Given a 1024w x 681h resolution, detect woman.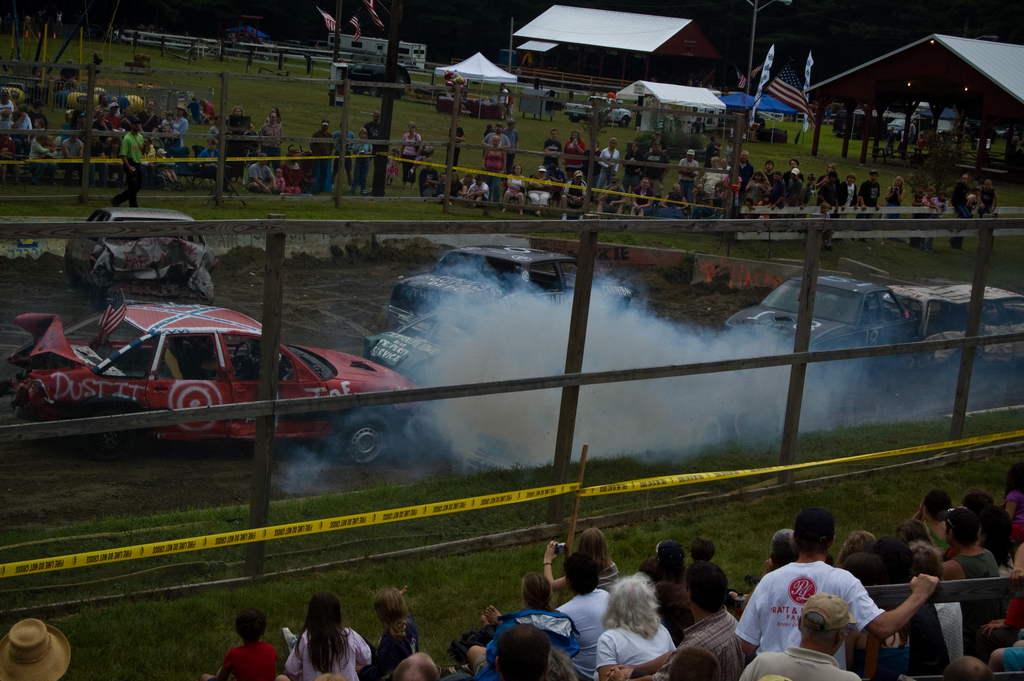
[28,135,59,186].
